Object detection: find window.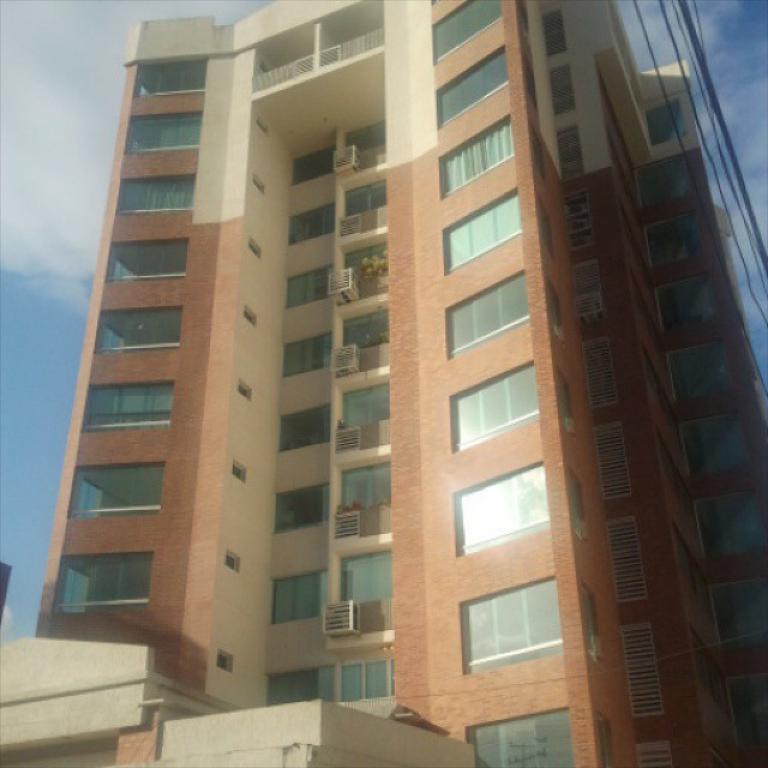
562/466/588/535.
